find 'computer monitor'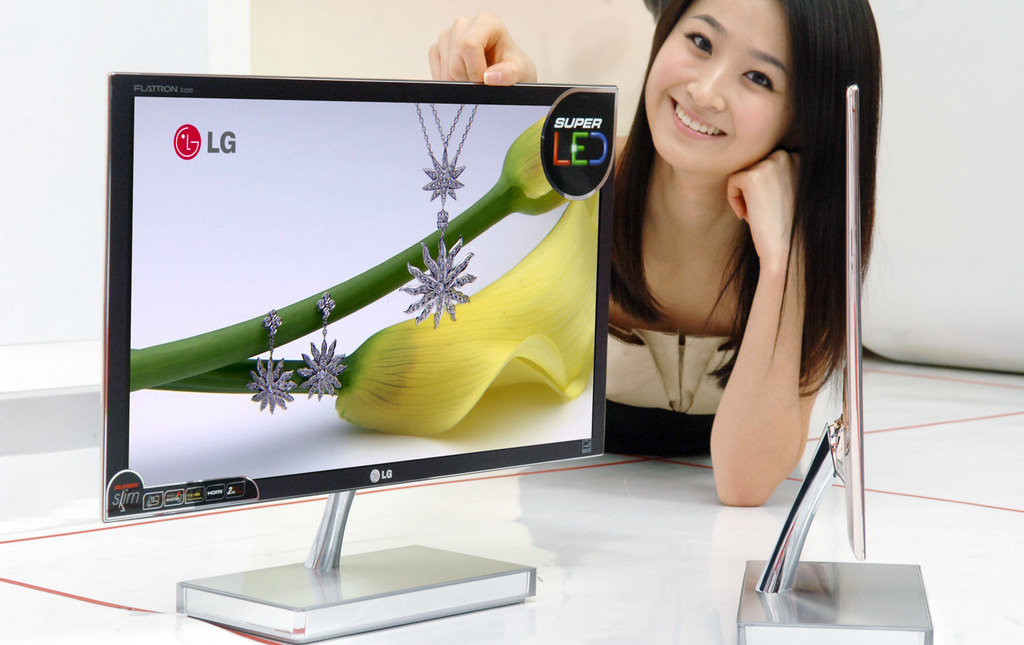
x1=739 y1=86 x2=938 y2=644
